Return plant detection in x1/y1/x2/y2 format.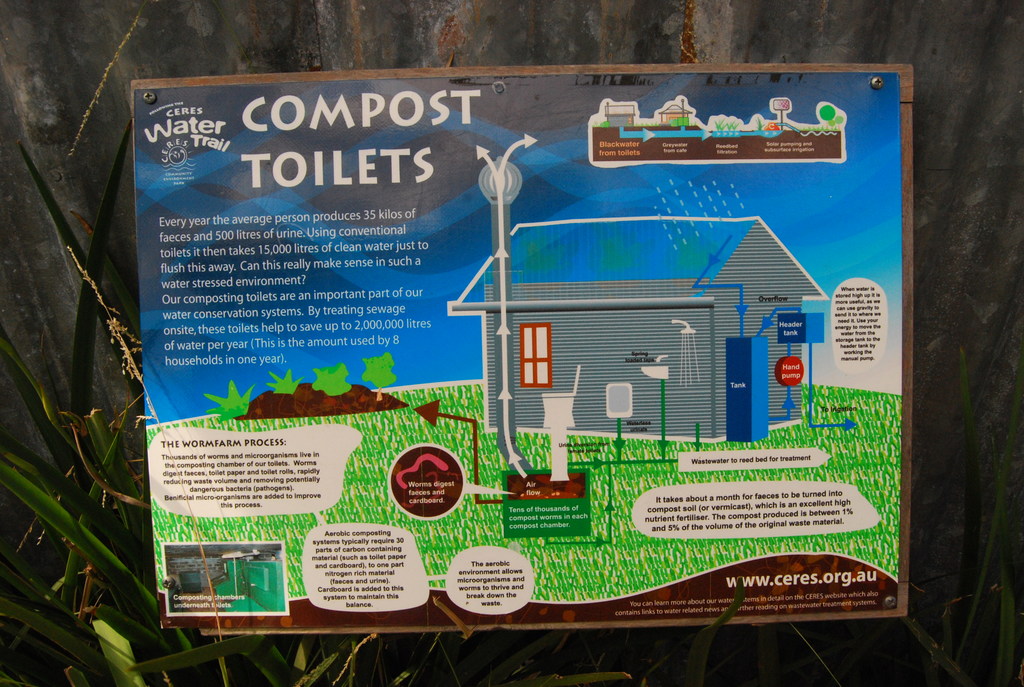
211/377/257/432.
